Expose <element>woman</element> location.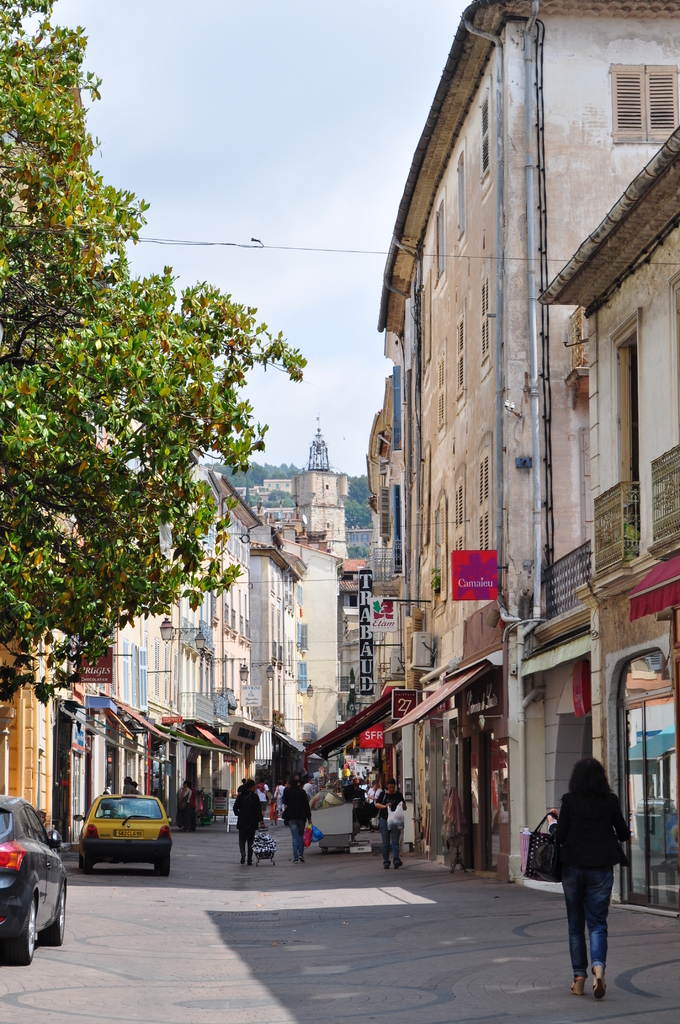
Exposed at crop(279, 780, 316, 859).
